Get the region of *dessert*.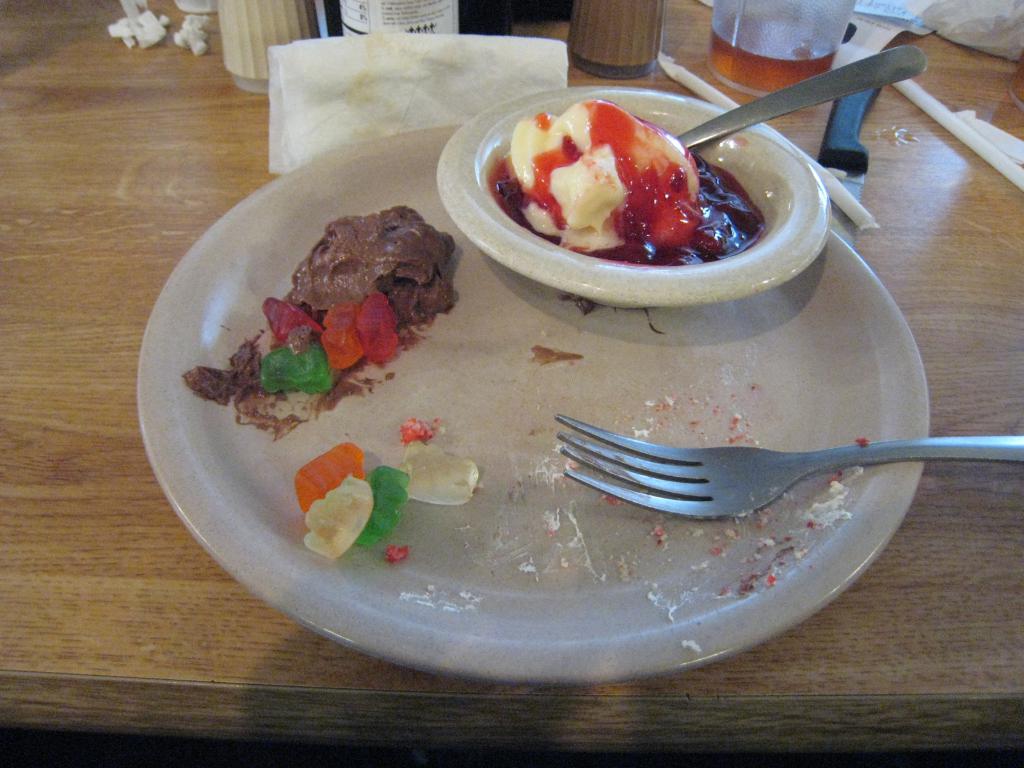
<box>306,419,496,561</box>.
